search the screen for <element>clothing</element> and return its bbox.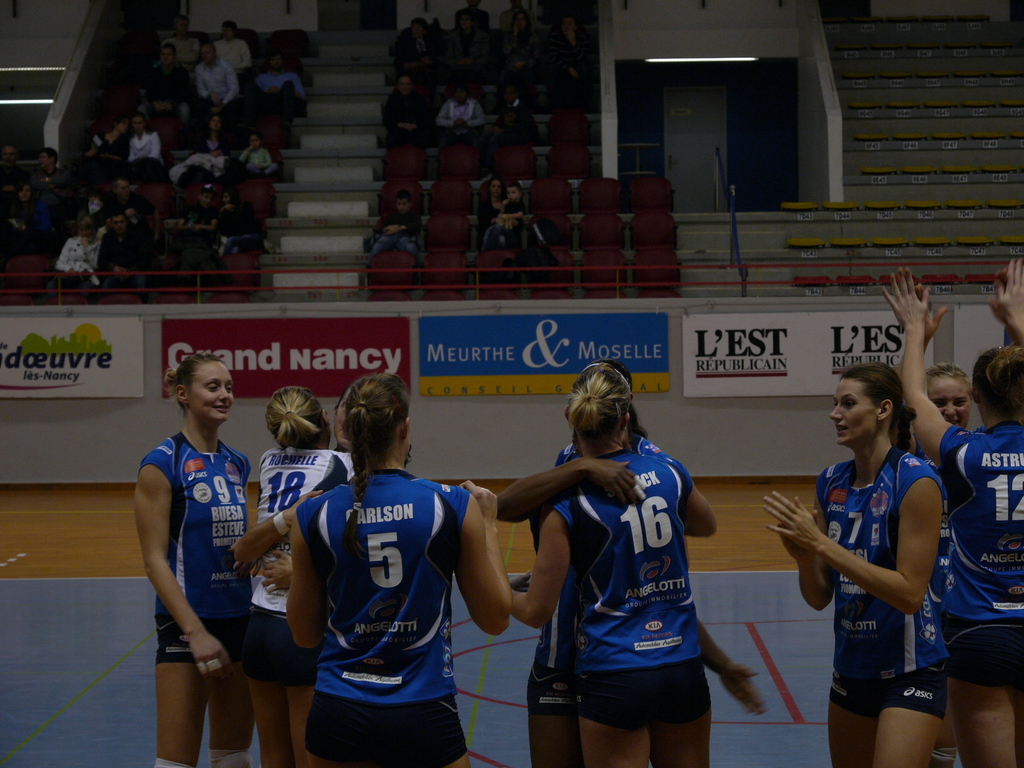
Found: left=527, top=433, right=577, bottom=725.
